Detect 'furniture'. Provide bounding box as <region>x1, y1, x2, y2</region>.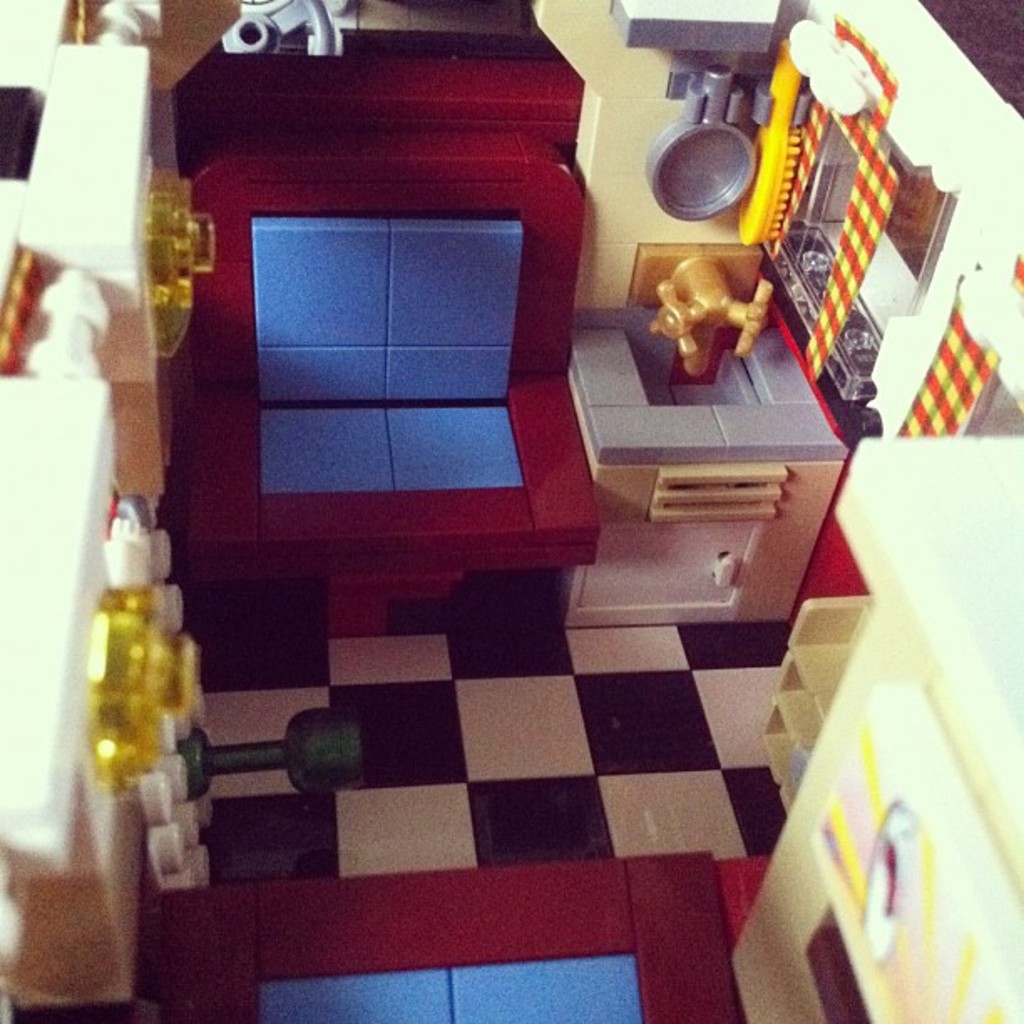
<region>554, 301, 848, 626</region>.
